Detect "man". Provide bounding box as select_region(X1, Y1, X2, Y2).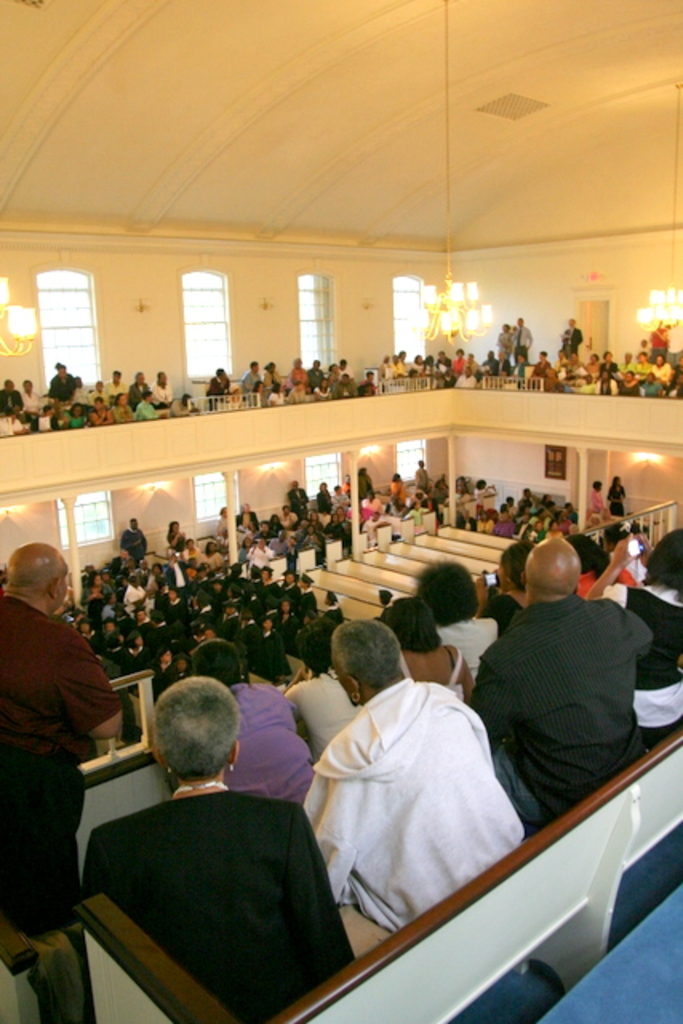
select_region(360, 509, 390, 549).
